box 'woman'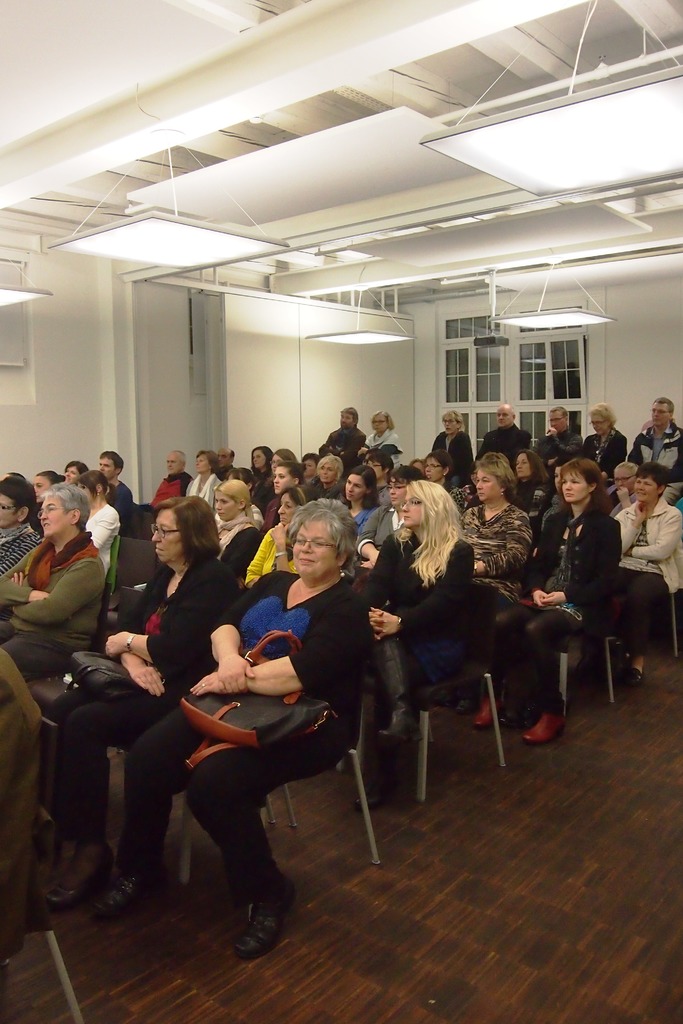
309/455/342/499
